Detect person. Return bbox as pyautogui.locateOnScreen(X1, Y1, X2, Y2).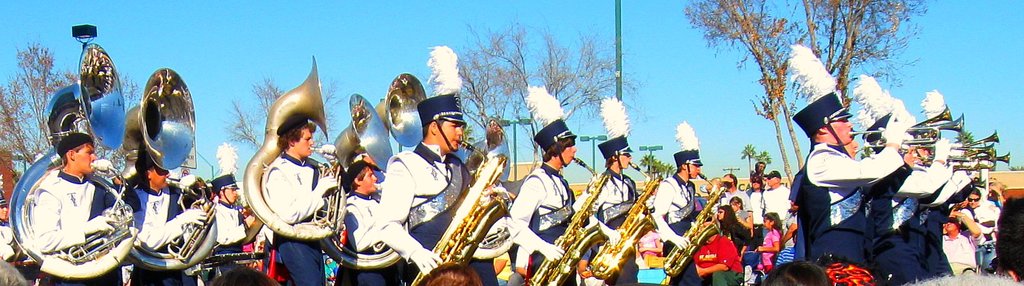
pyautogui.locateOnScreen(377, 43, 499, 285).
